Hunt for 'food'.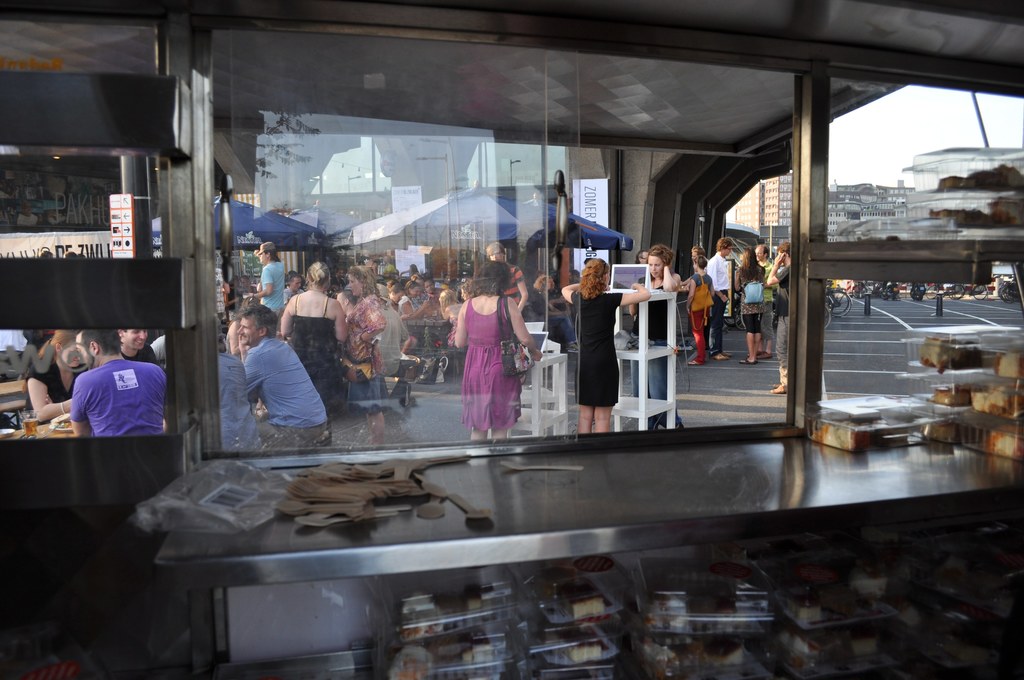
Hunted down at [x1=640, y1=585, x2=686, y2=633].
